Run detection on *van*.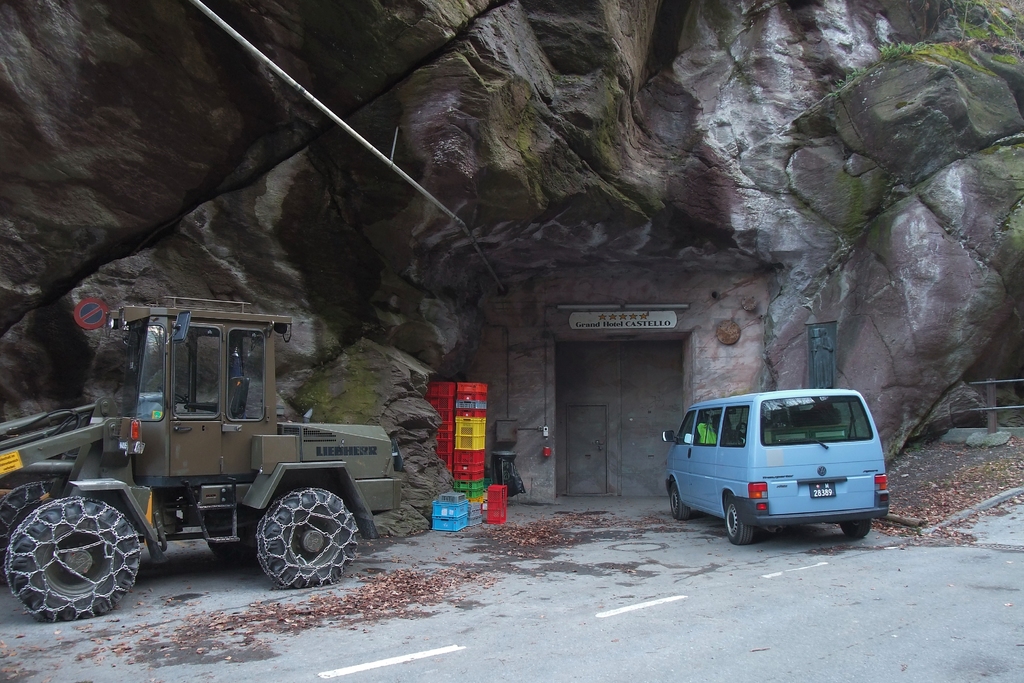
Result: select_region(659, 388, 895, 541).
